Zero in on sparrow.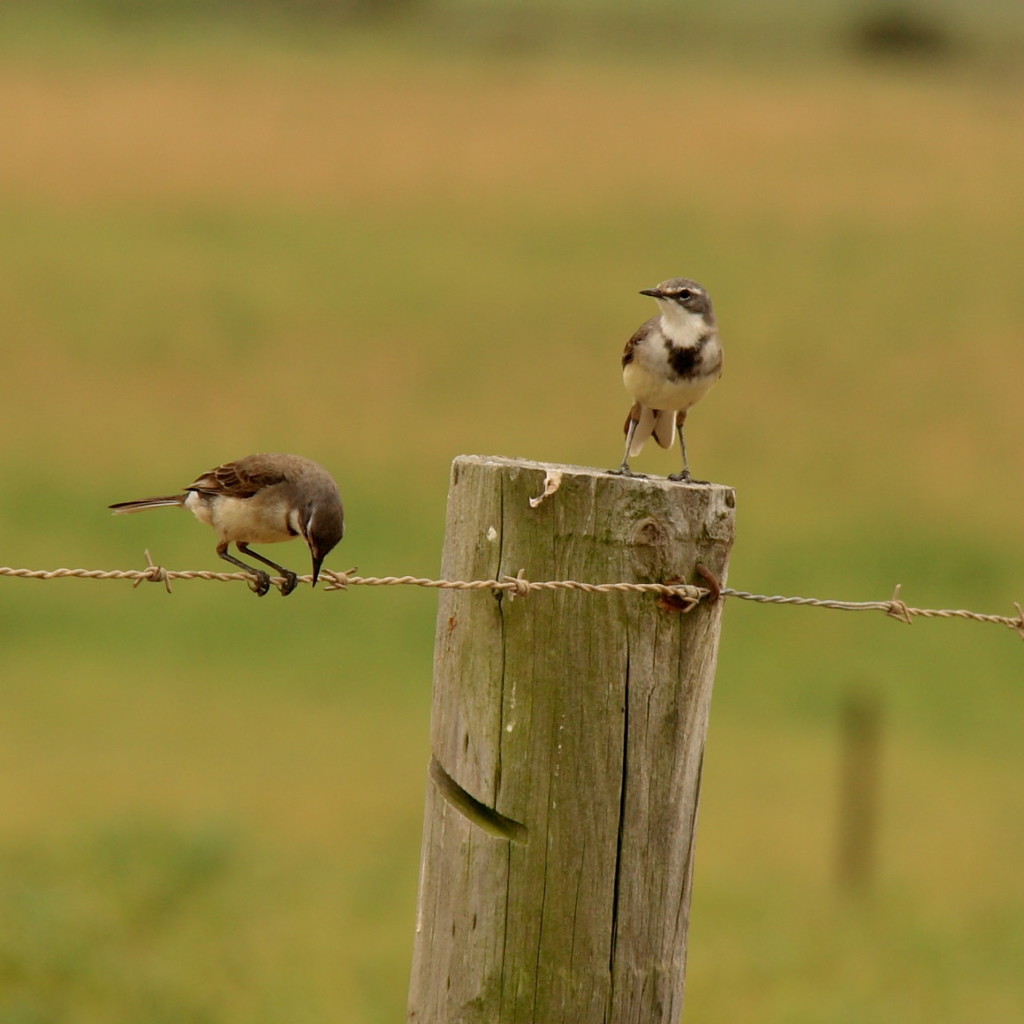
Zeroed in: 99 452 355 591.
